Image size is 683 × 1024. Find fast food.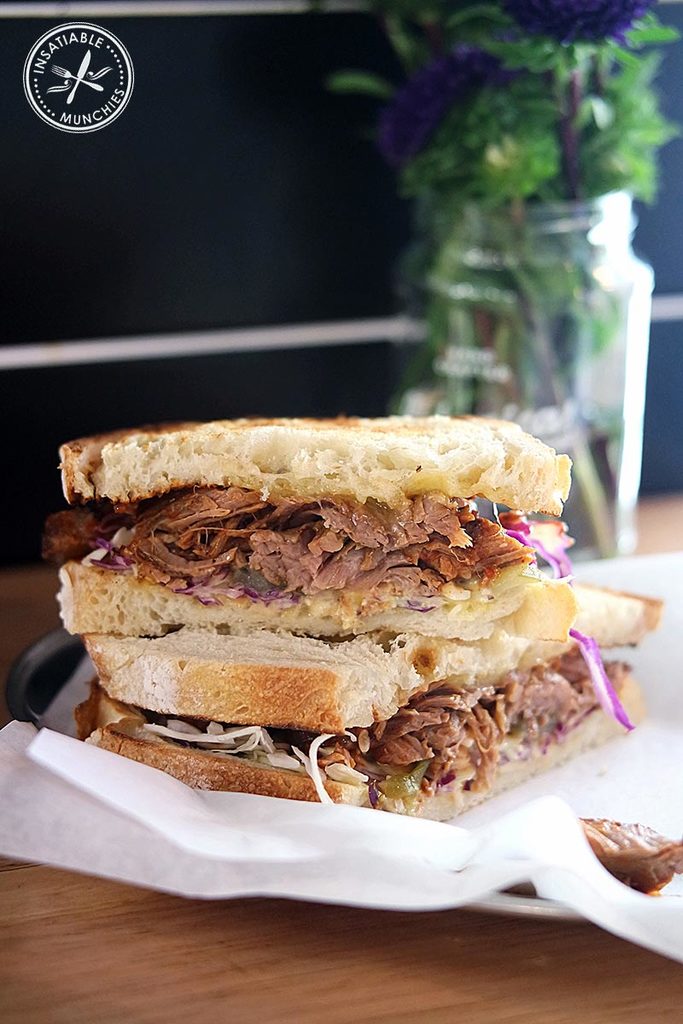
Rect(61, 361, 602, 802).
